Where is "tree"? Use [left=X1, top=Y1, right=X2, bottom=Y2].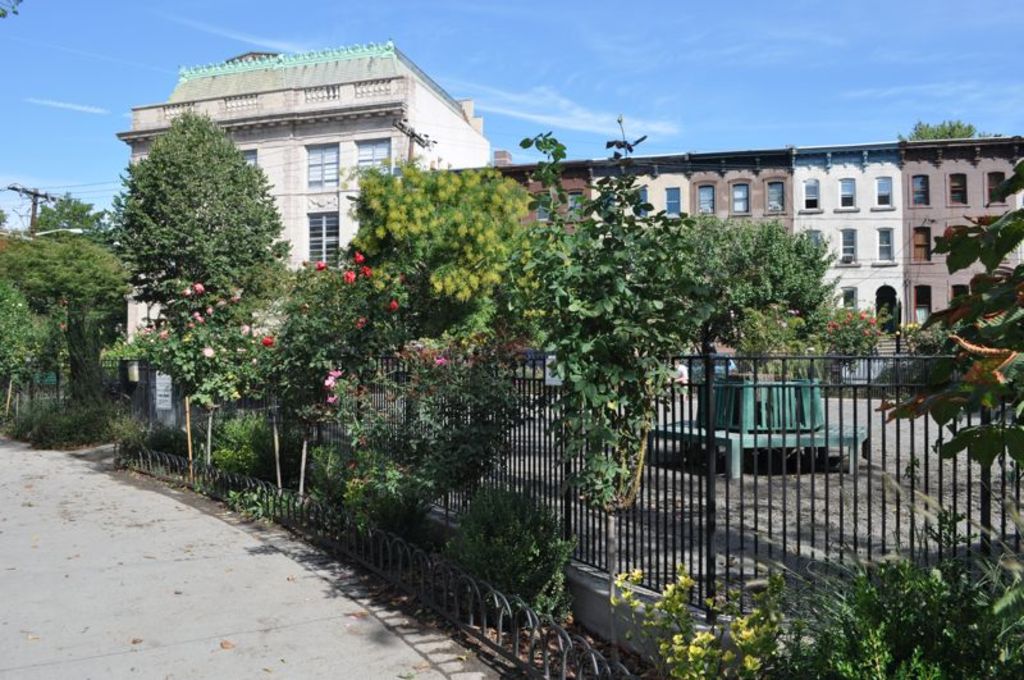
[left=906, top=119, right=975, bottom=138].
